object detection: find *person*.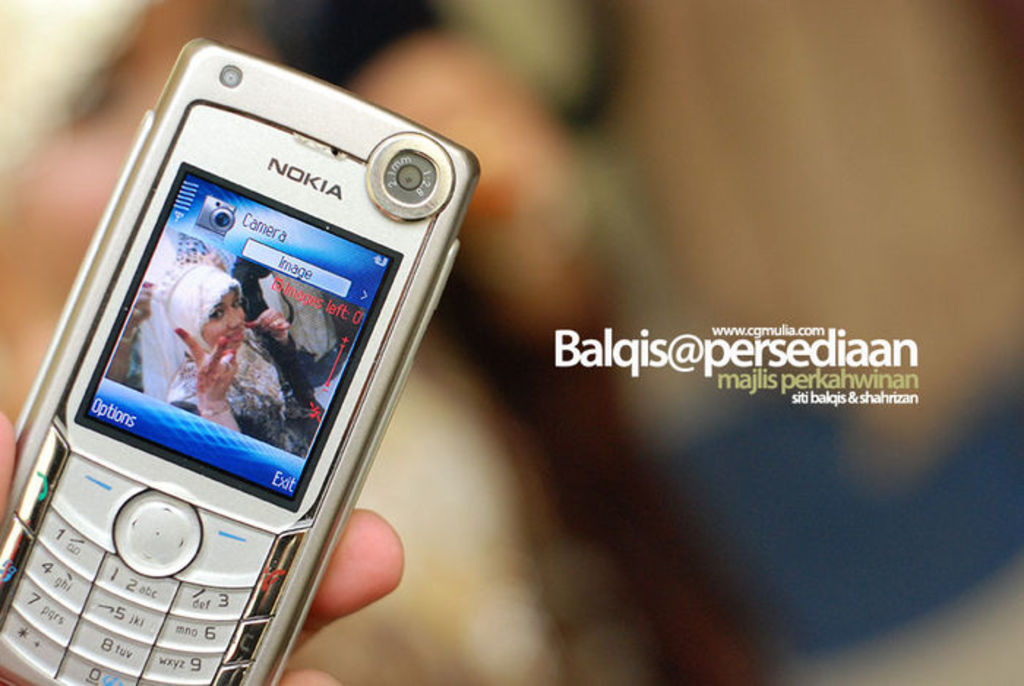
164 265 303 455.
